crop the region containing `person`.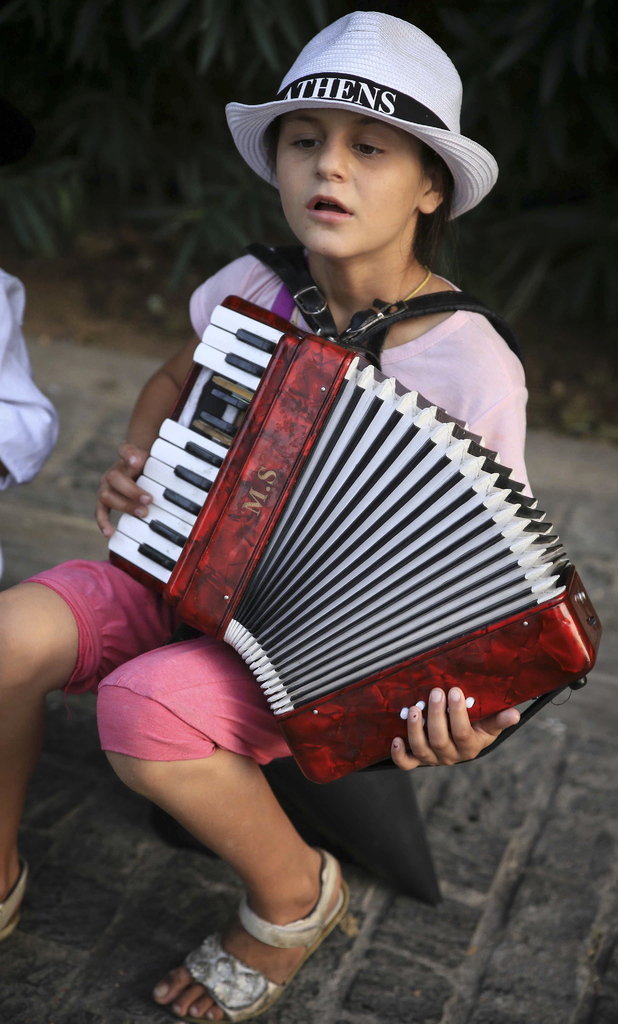
Crop region: locate(0, 106, 535, 1020).
